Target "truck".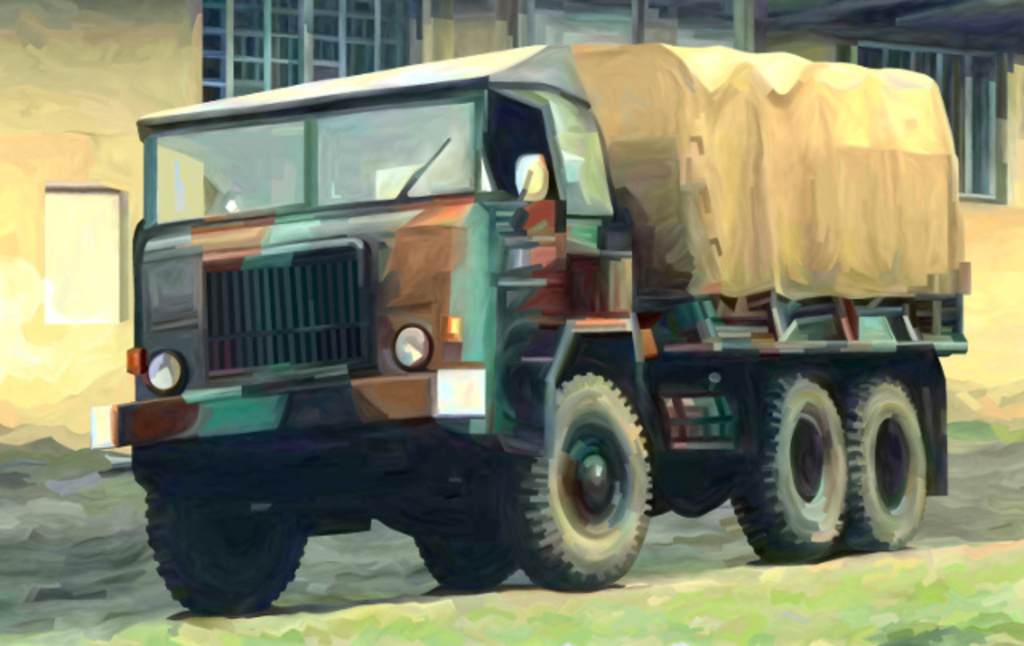
Target region: Rect(85, 35, 978, 617).
